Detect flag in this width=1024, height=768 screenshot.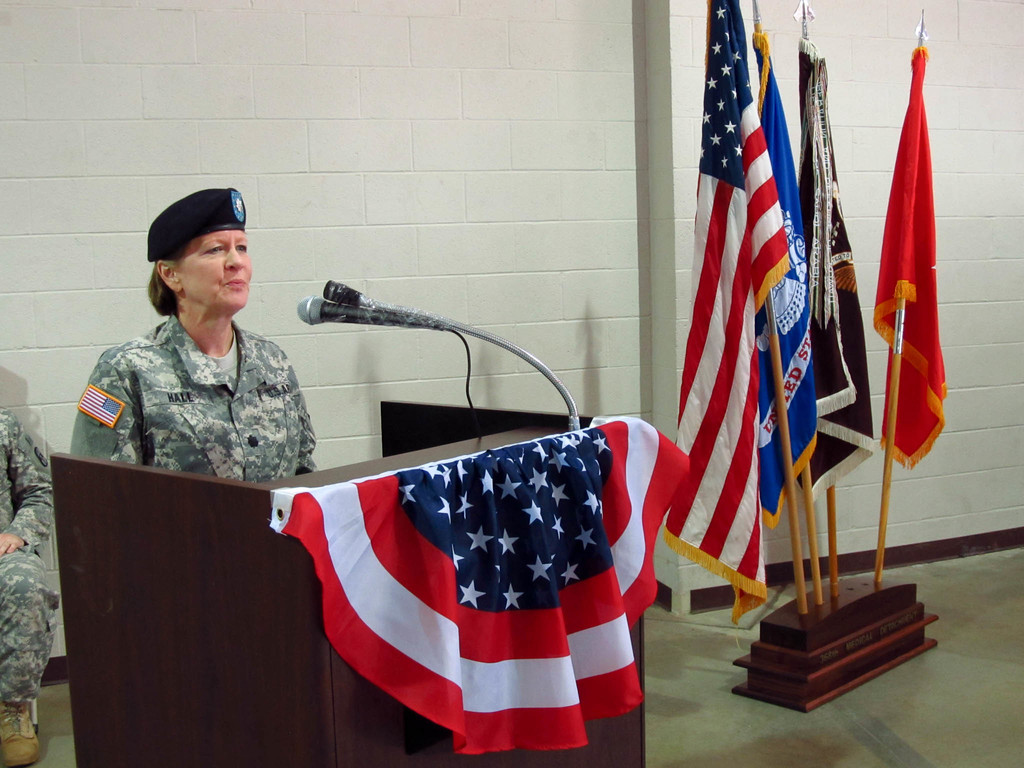
Detection: 266,410,694,755.
